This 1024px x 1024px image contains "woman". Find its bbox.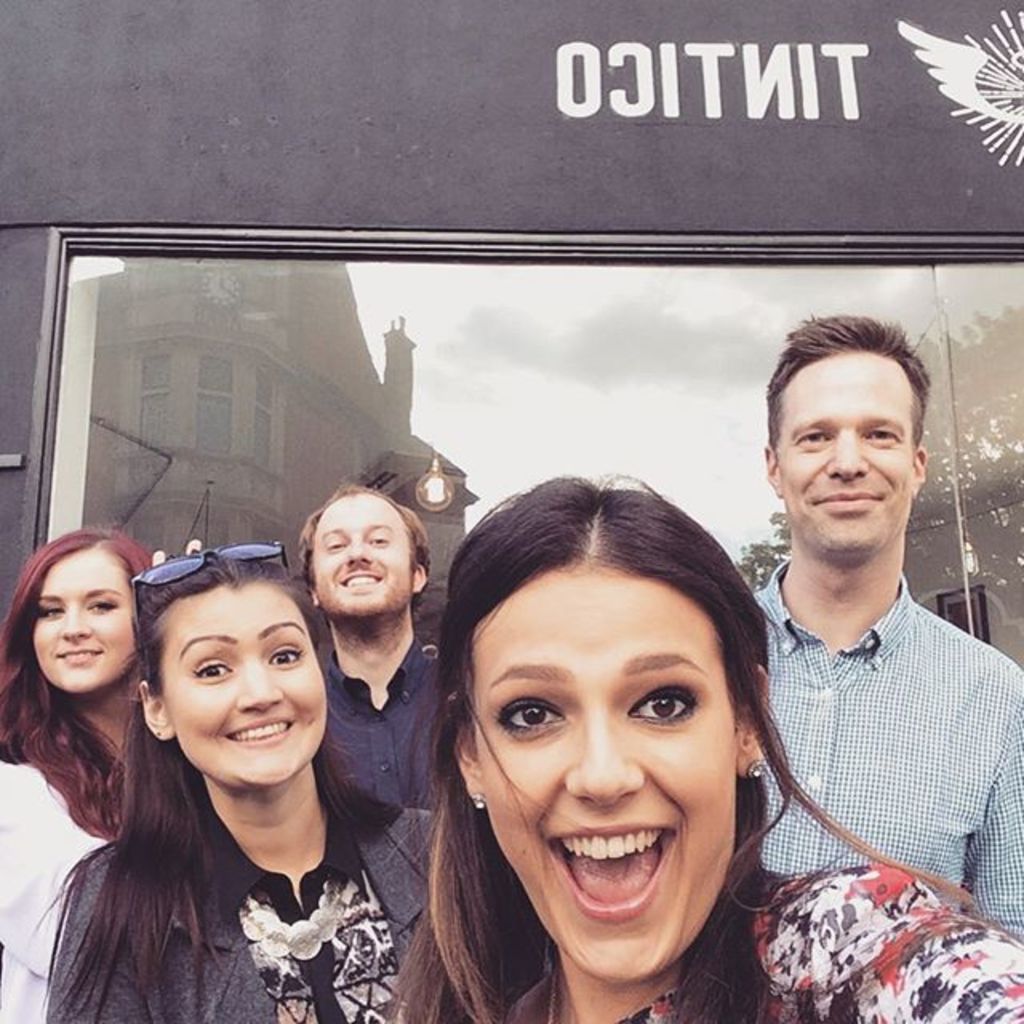
locate(0, 530, 152, 1022).
